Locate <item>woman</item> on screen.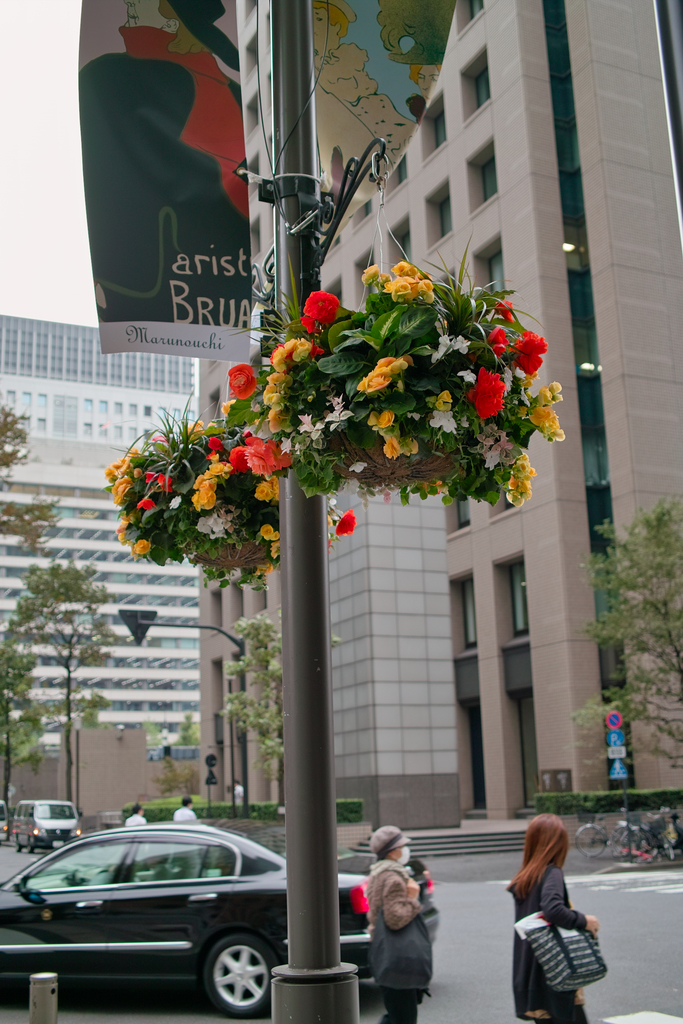
On screen at bbox(361, 825, 427, 1023).
